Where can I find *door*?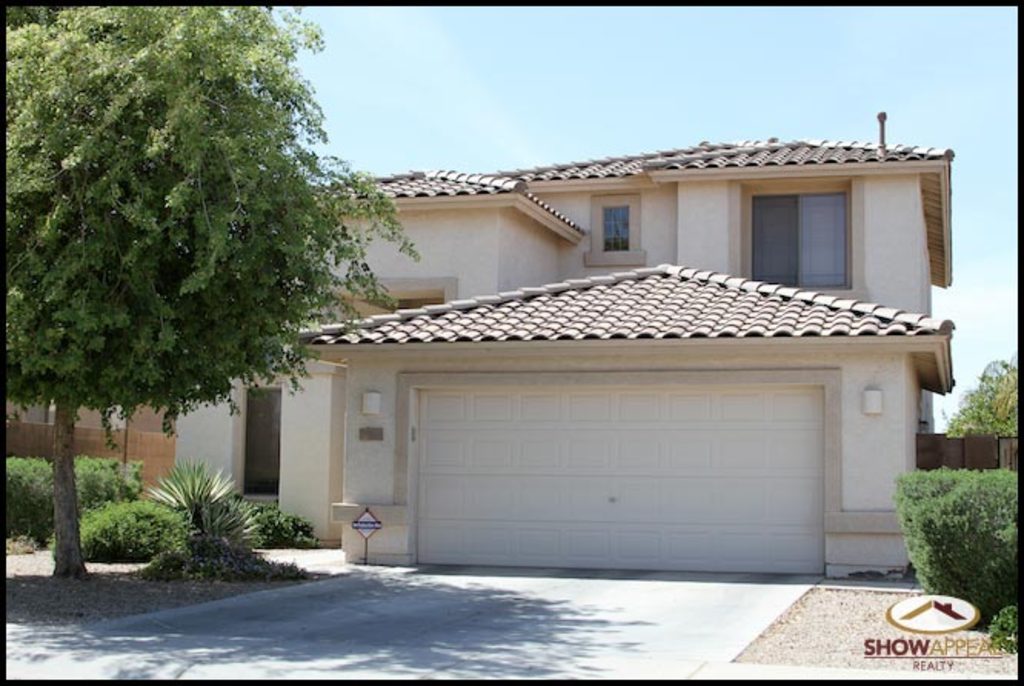
You can find it at (left=801, top=191, right=847, bottom=289).
